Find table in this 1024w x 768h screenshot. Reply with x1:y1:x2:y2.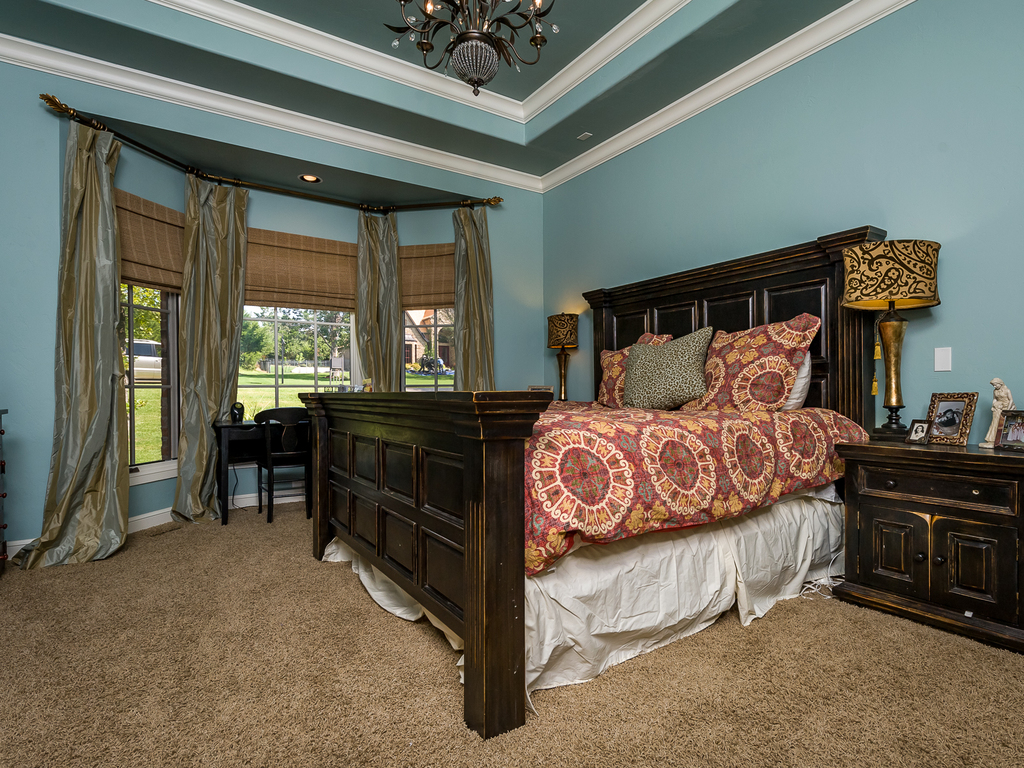
211:419:317:524.
